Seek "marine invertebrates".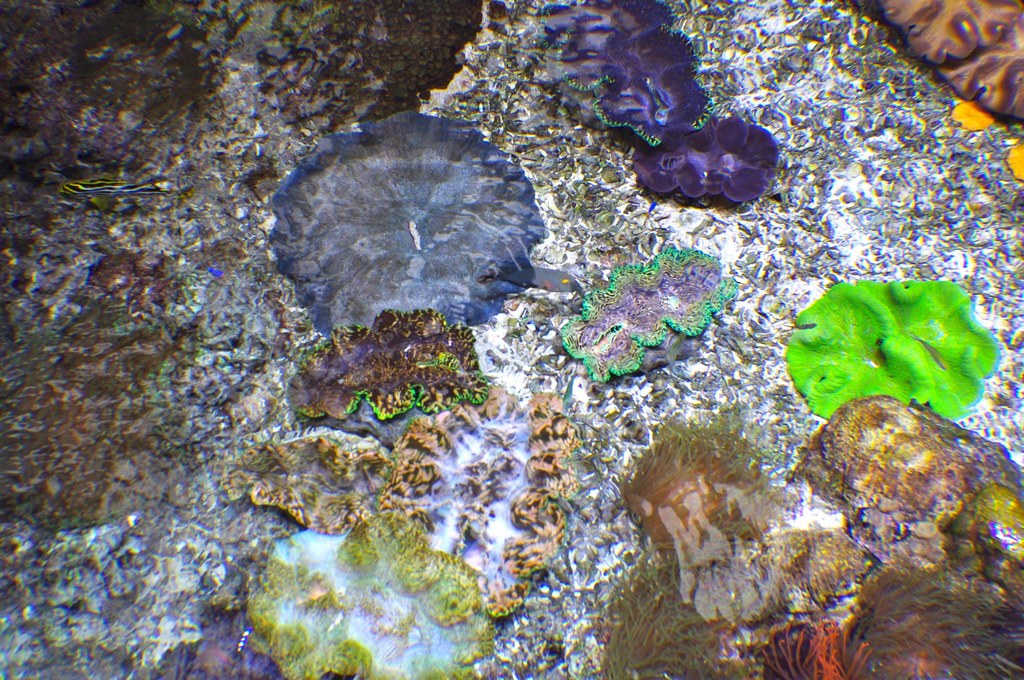
bbox=(519, 0, 735, 152).
